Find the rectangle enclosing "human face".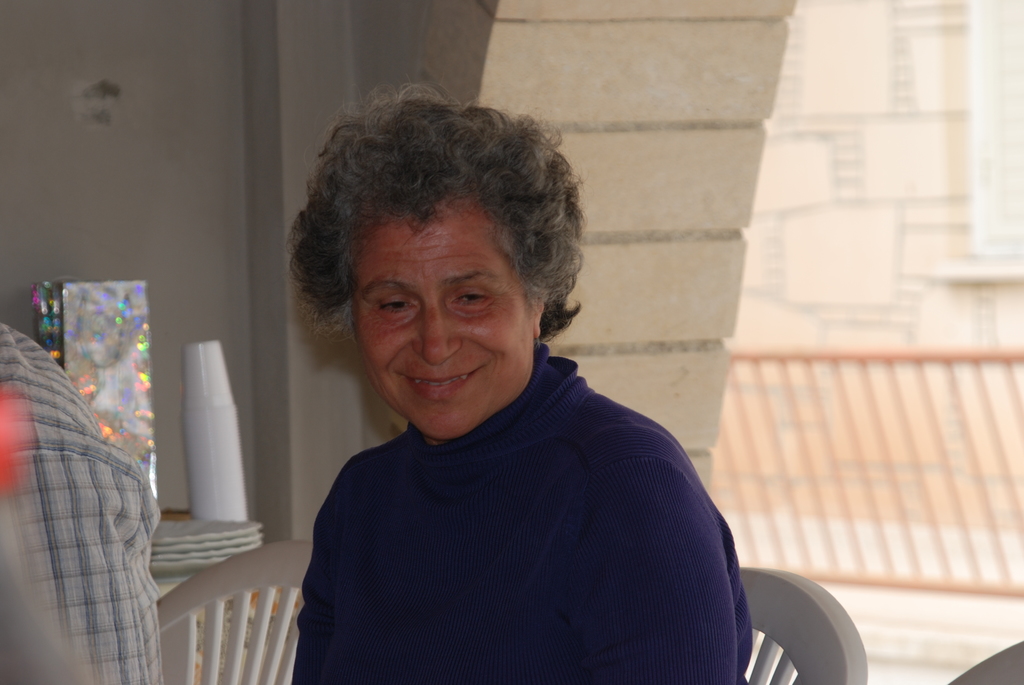
351,194,528,439.
